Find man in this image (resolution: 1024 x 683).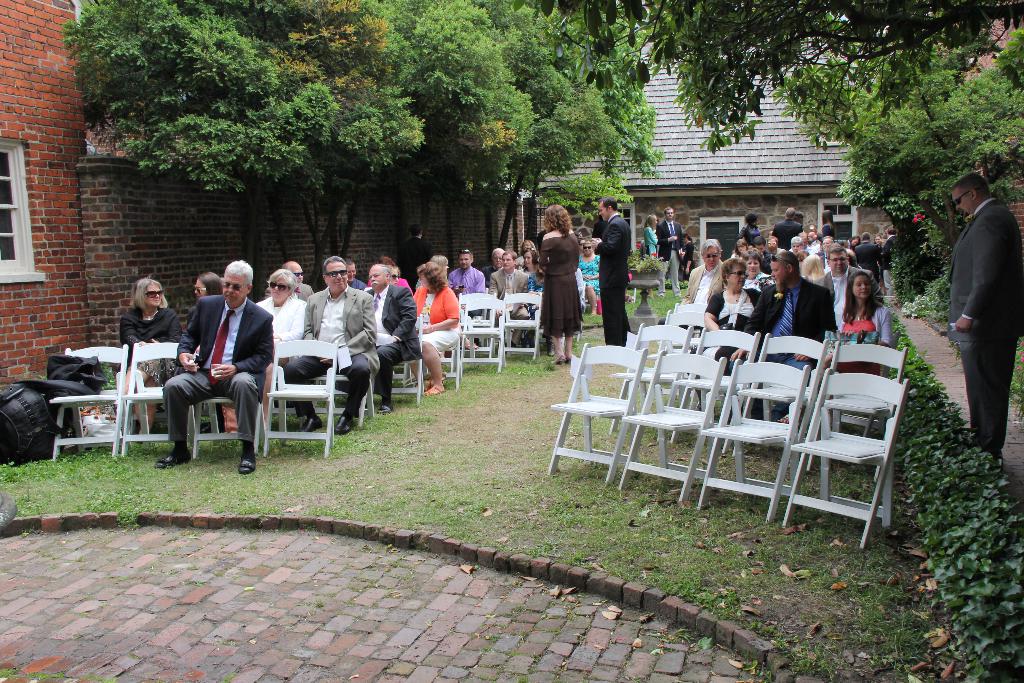
box=[947, 172, 1023, 470].
